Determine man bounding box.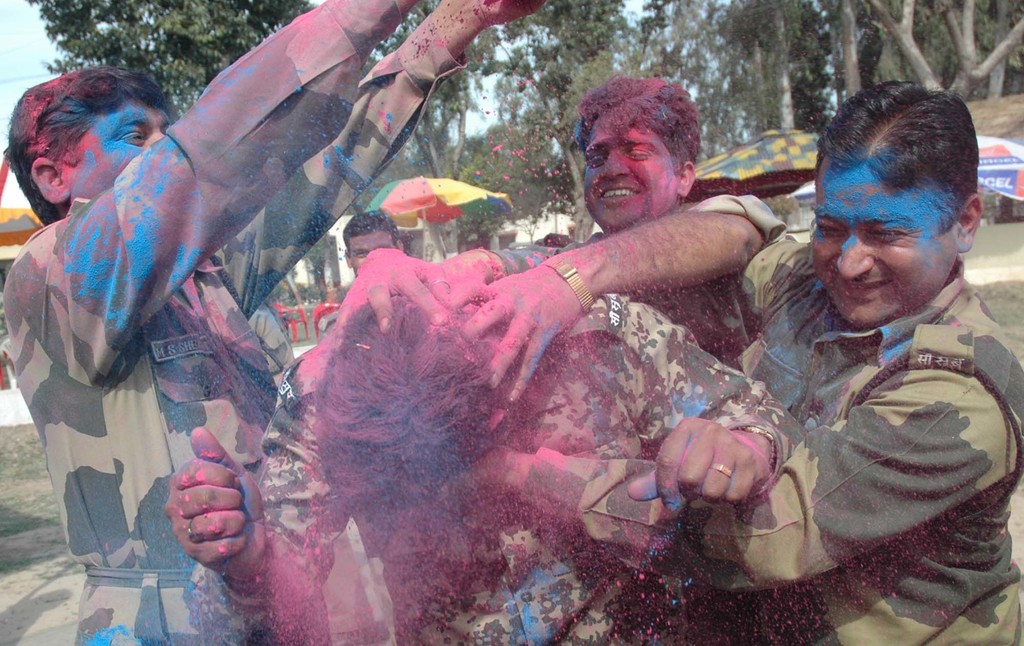
Determined: bbox=(165, 277, 806, 645).
